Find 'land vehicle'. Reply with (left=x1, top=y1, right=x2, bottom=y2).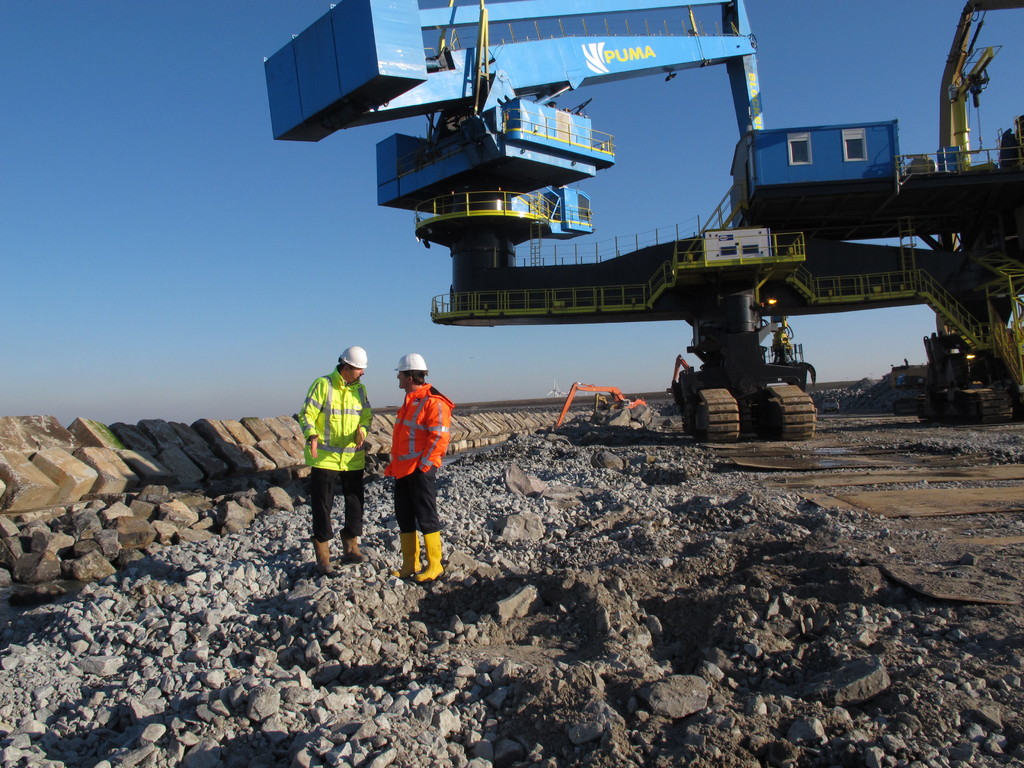
(left=265, top=2, right=1023, bottom=452).
